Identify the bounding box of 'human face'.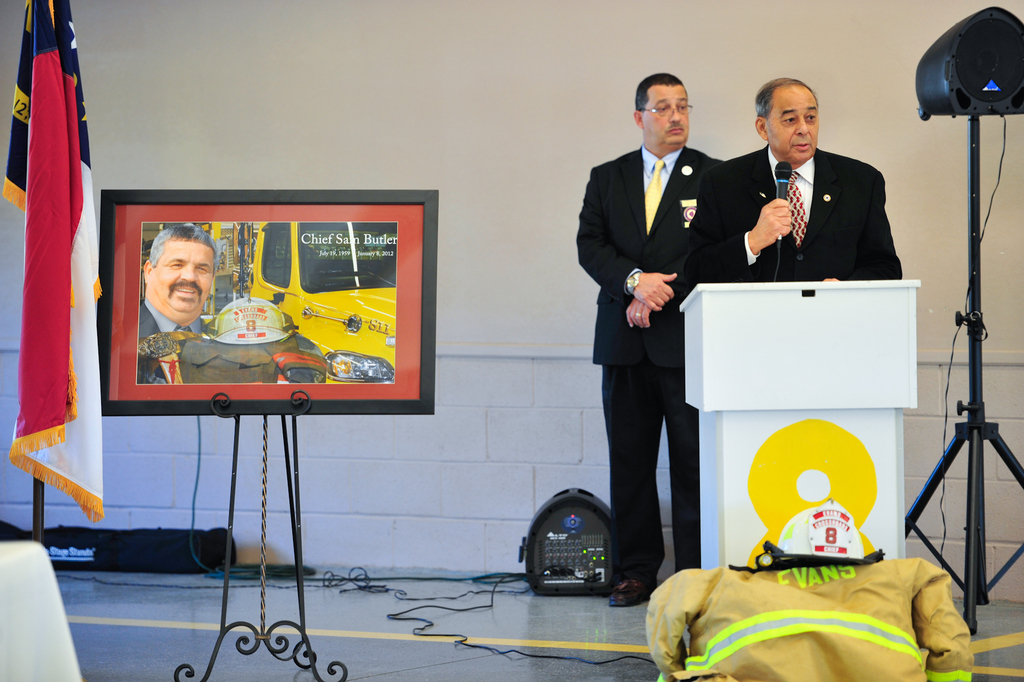
644/85/689/142.
